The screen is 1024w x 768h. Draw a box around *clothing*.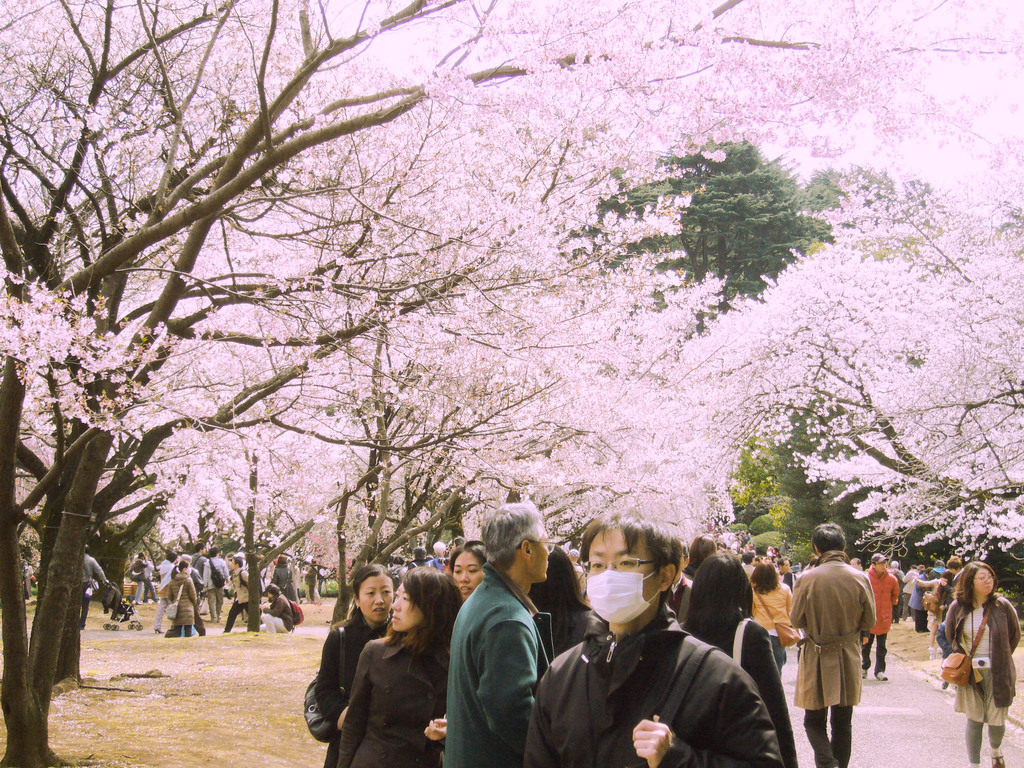
(863, 566, 897, 670).
